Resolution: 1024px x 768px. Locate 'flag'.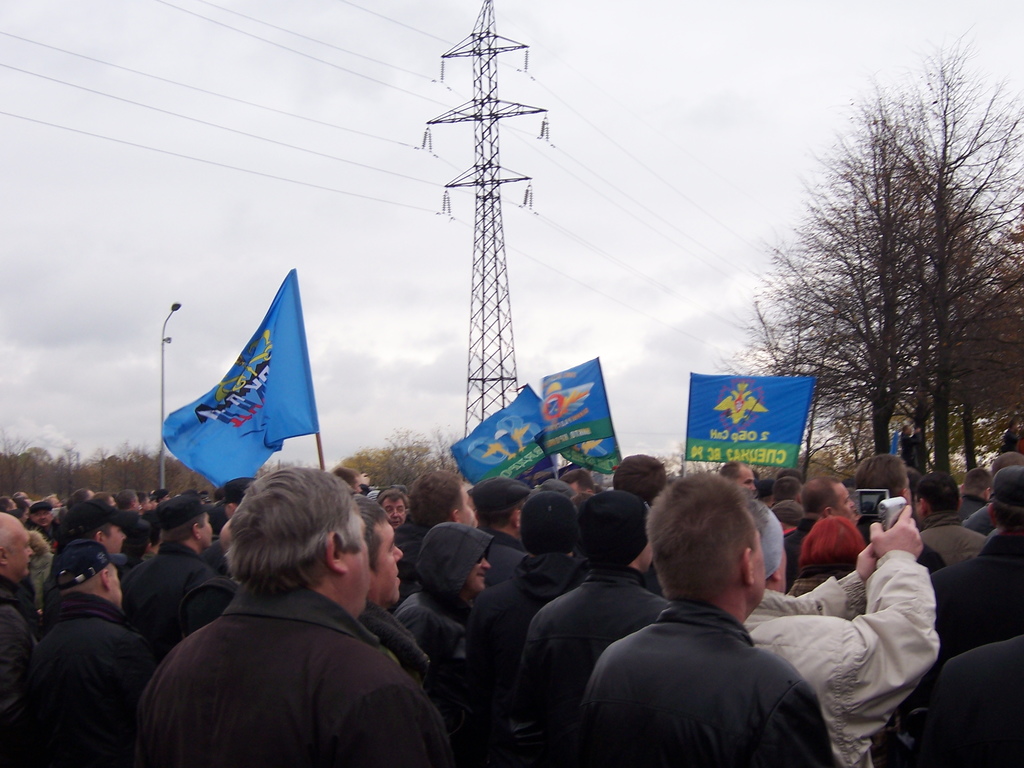
<bbox>678, 373, 811, 471</bbox>.
